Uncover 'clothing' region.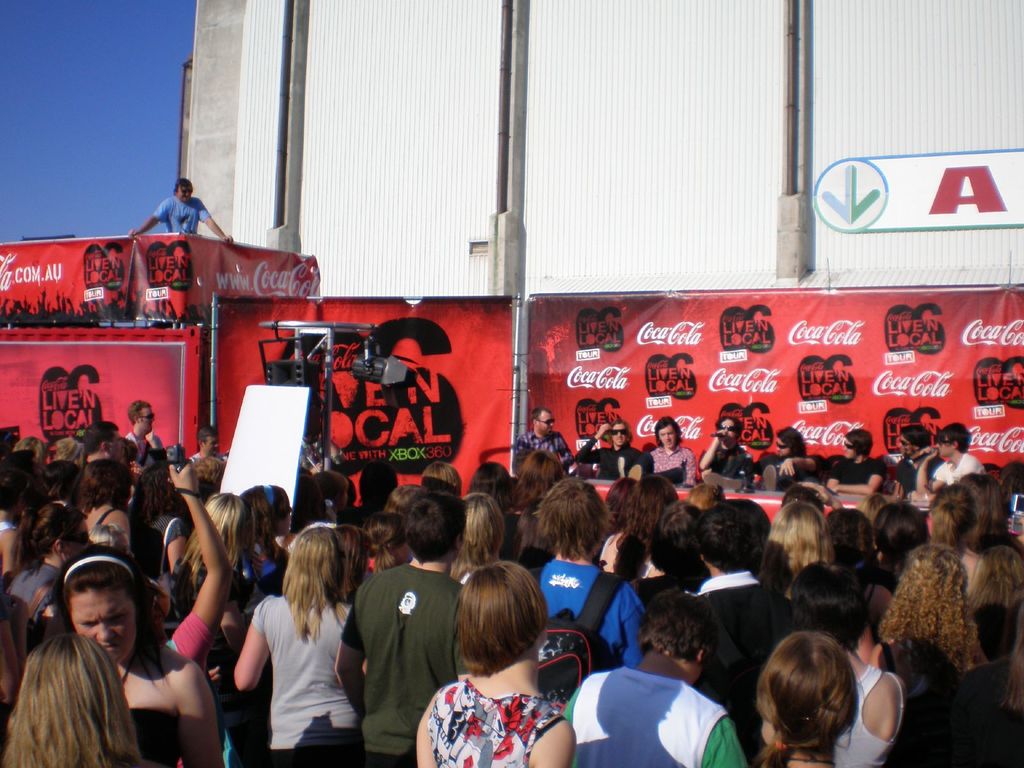
Uncovered: select_region(532, 562, 652, 668).
